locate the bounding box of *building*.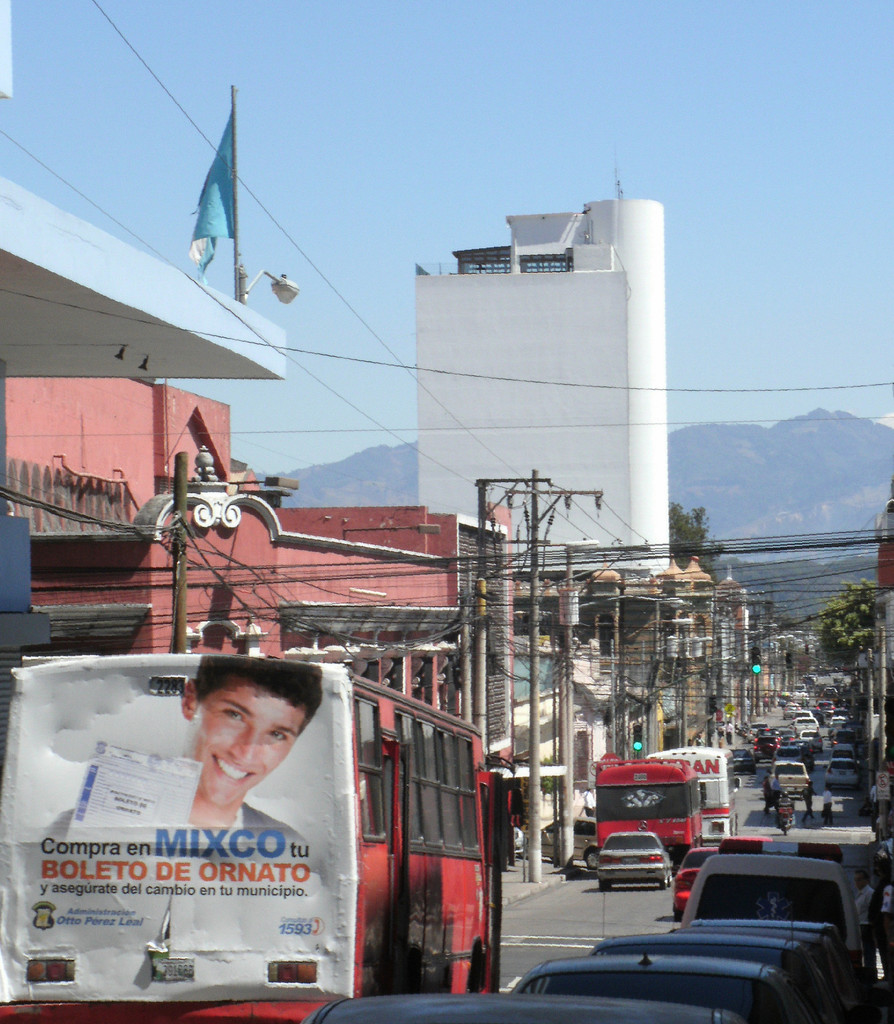
Bounding box: bbox=(0, 0, 294, 791).
